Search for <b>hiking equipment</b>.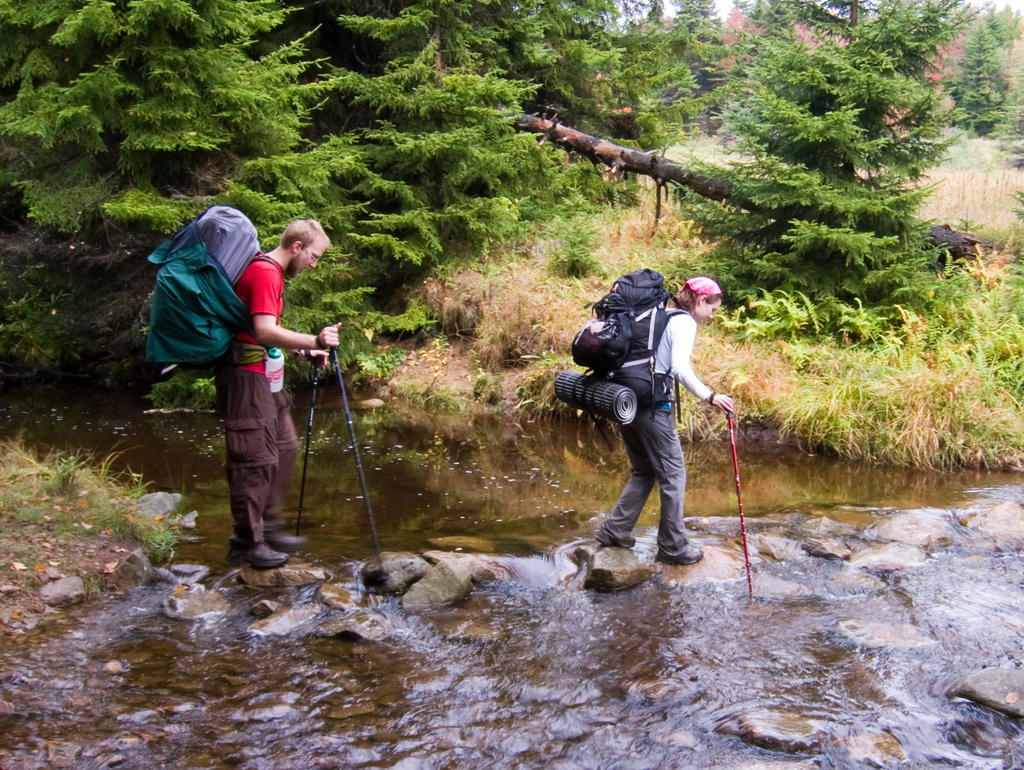
Found at <region>293, 360, 321, 522</region>.
